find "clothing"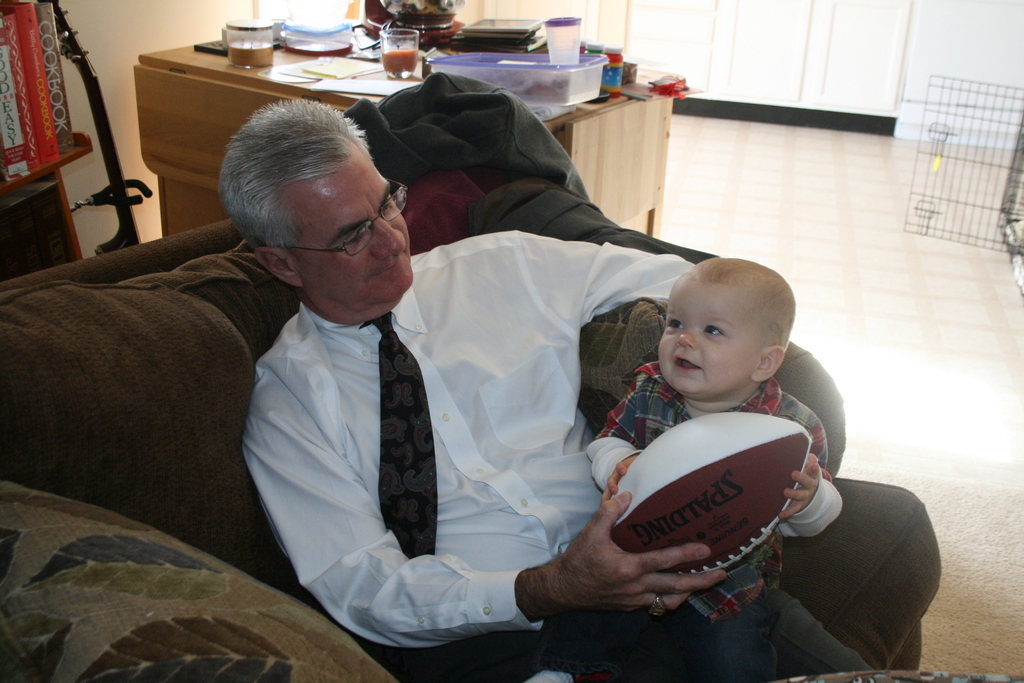
{"left": 245, "top": 254, "right": 762, "bottom": 679}
